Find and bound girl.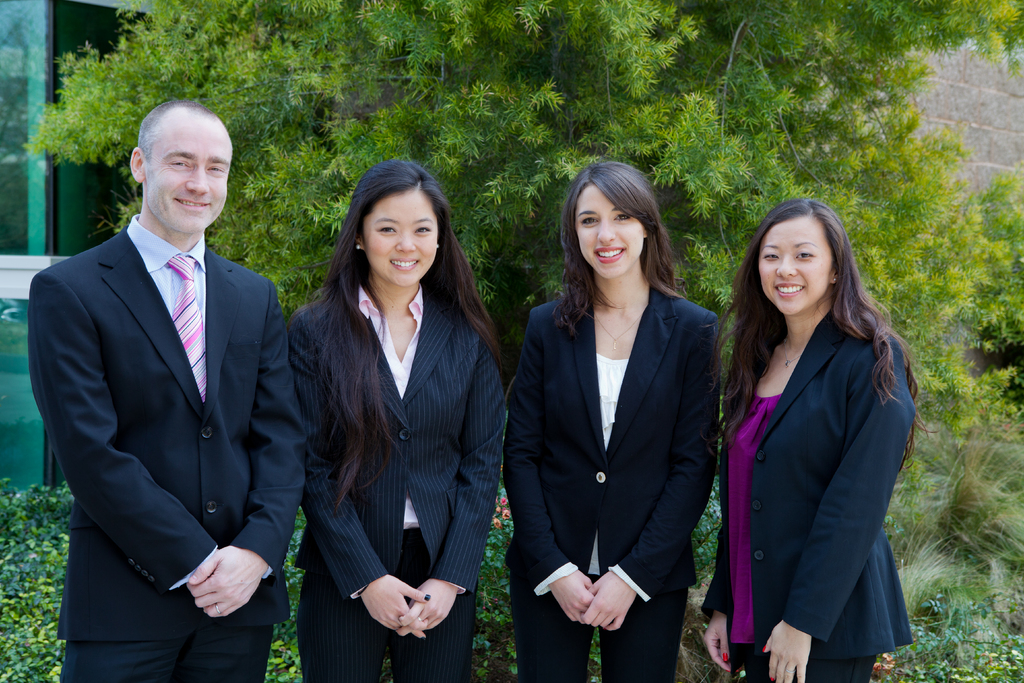
Bound: rect(278, 151, 506, 682).
